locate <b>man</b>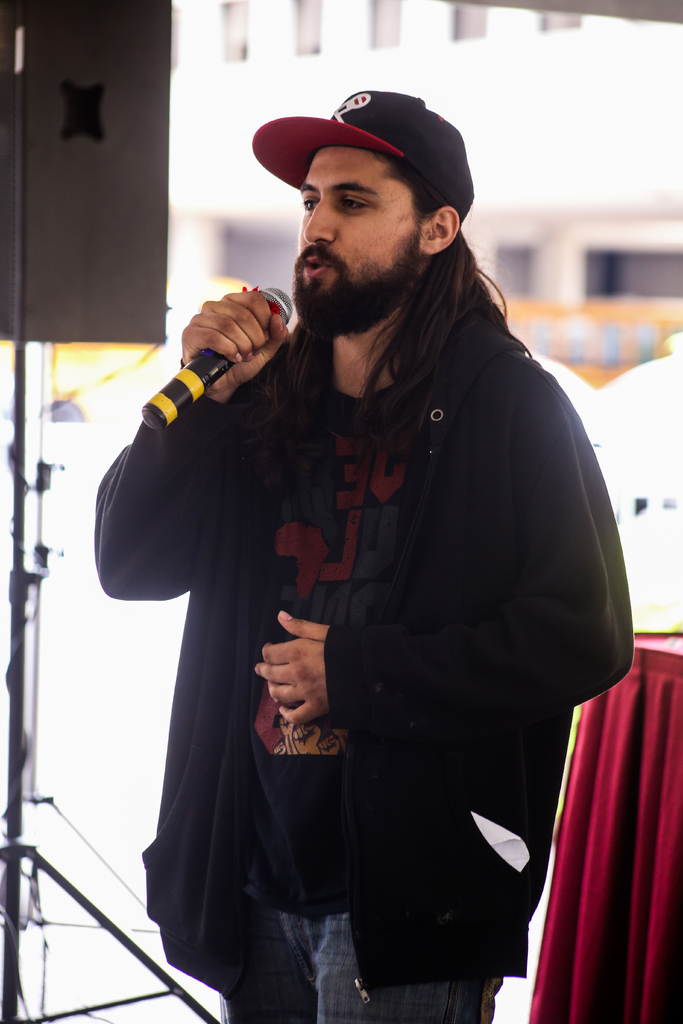
(95,92,638,1023)
